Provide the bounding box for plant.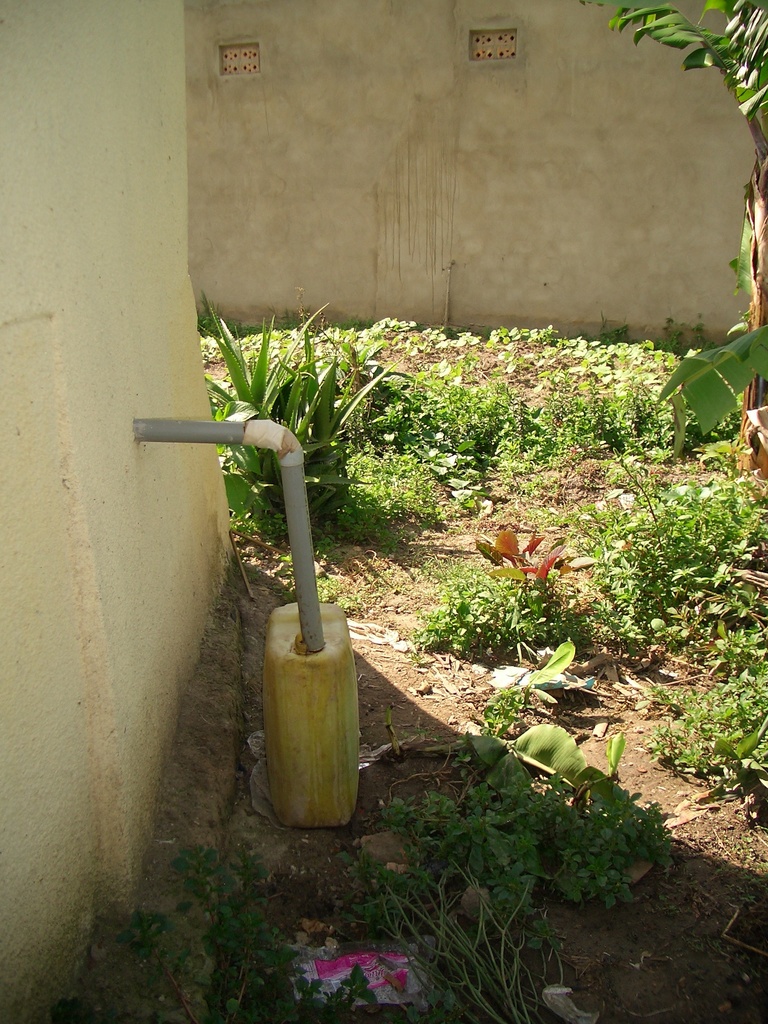
x1=195, y1=306, x2=419, y2=536.
